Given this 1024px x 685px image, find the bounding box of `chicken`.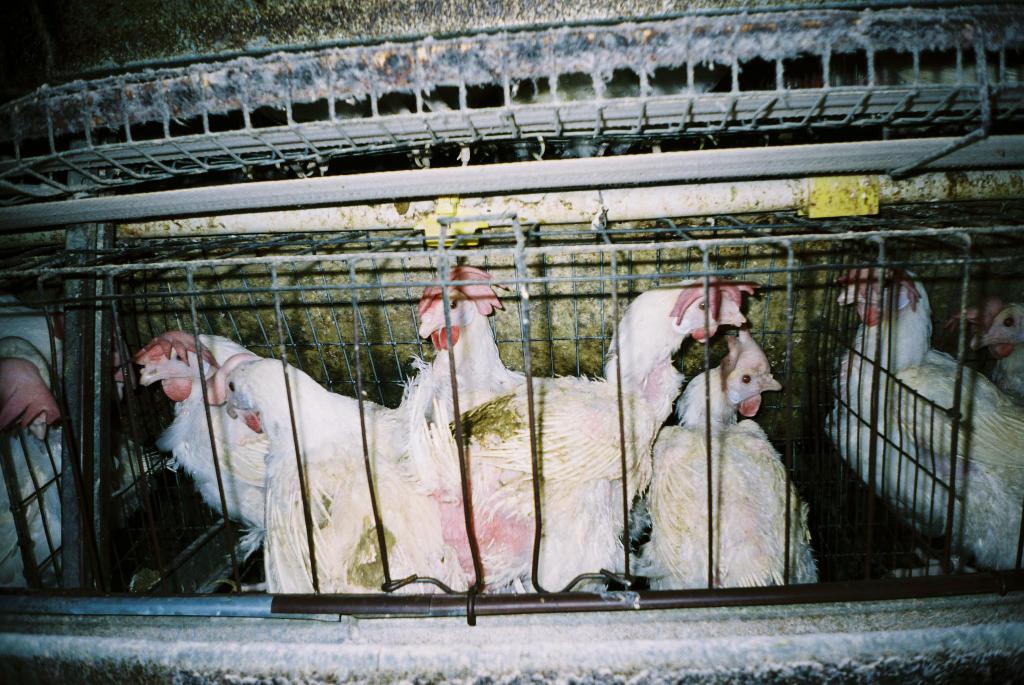
detection(600, 270, 765, 431).
